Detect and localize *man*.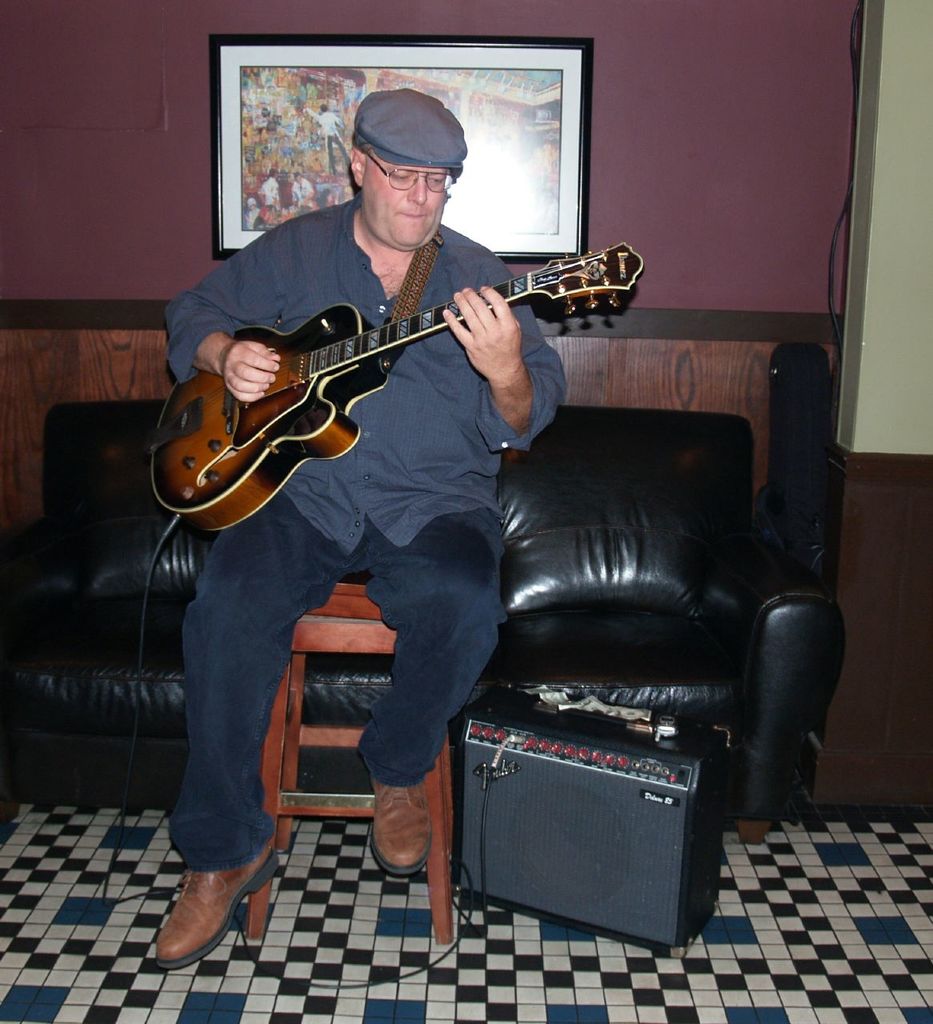
Localized at <box>155,87,567,976</box>.
